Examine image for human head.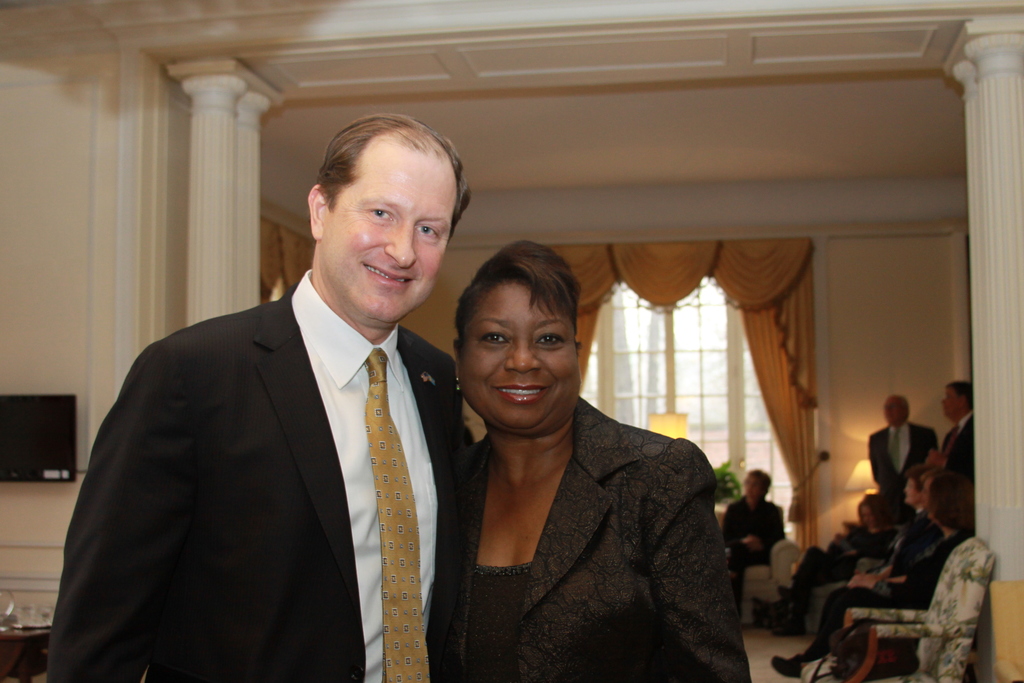
Examination result: 305,112,477,316.
